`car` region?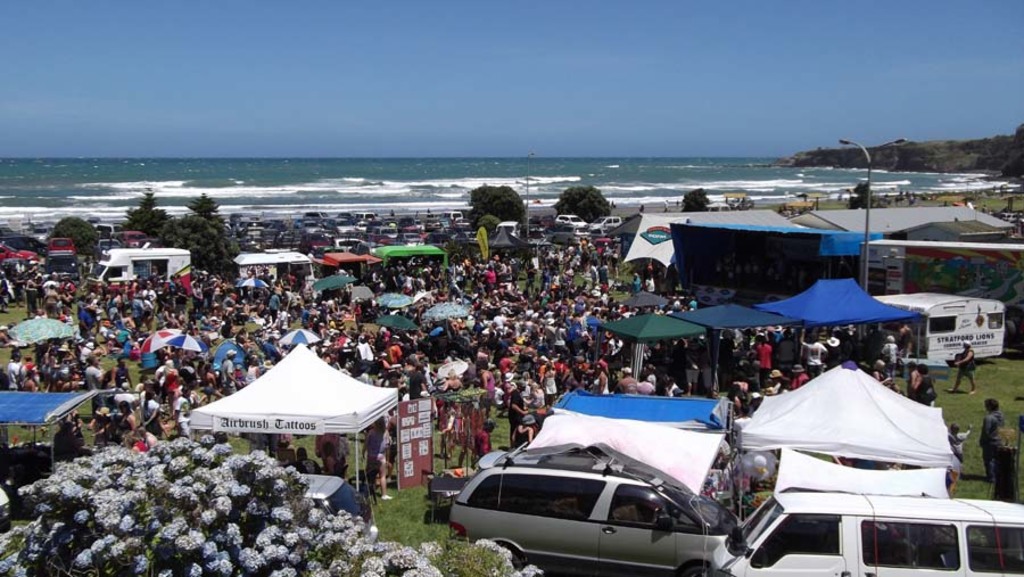
0, 481, 13, 533
